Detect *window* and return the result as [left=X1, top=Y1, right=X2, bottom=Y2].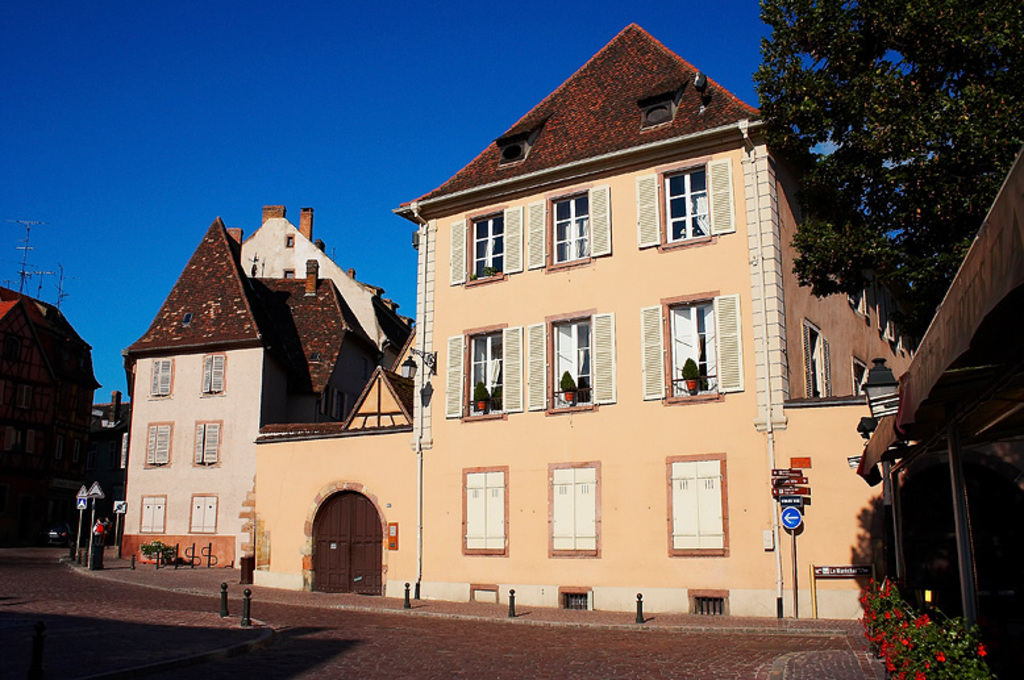
[left=455, top=329, right=516, bottom=416].
